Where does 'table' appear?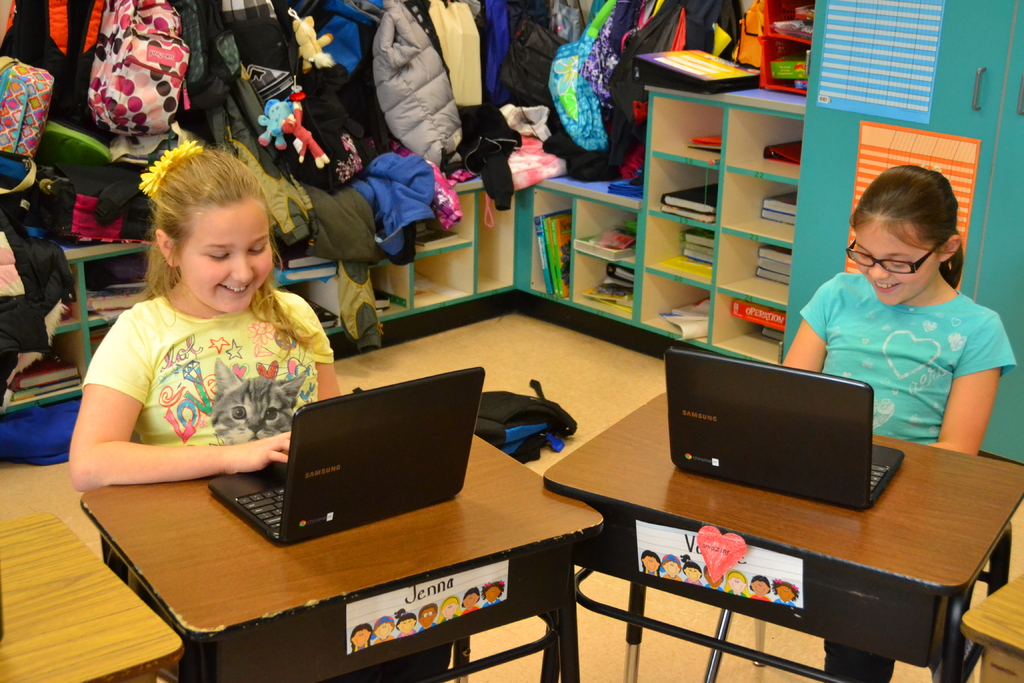
Appears at rect(0, 504, 178, 682).
